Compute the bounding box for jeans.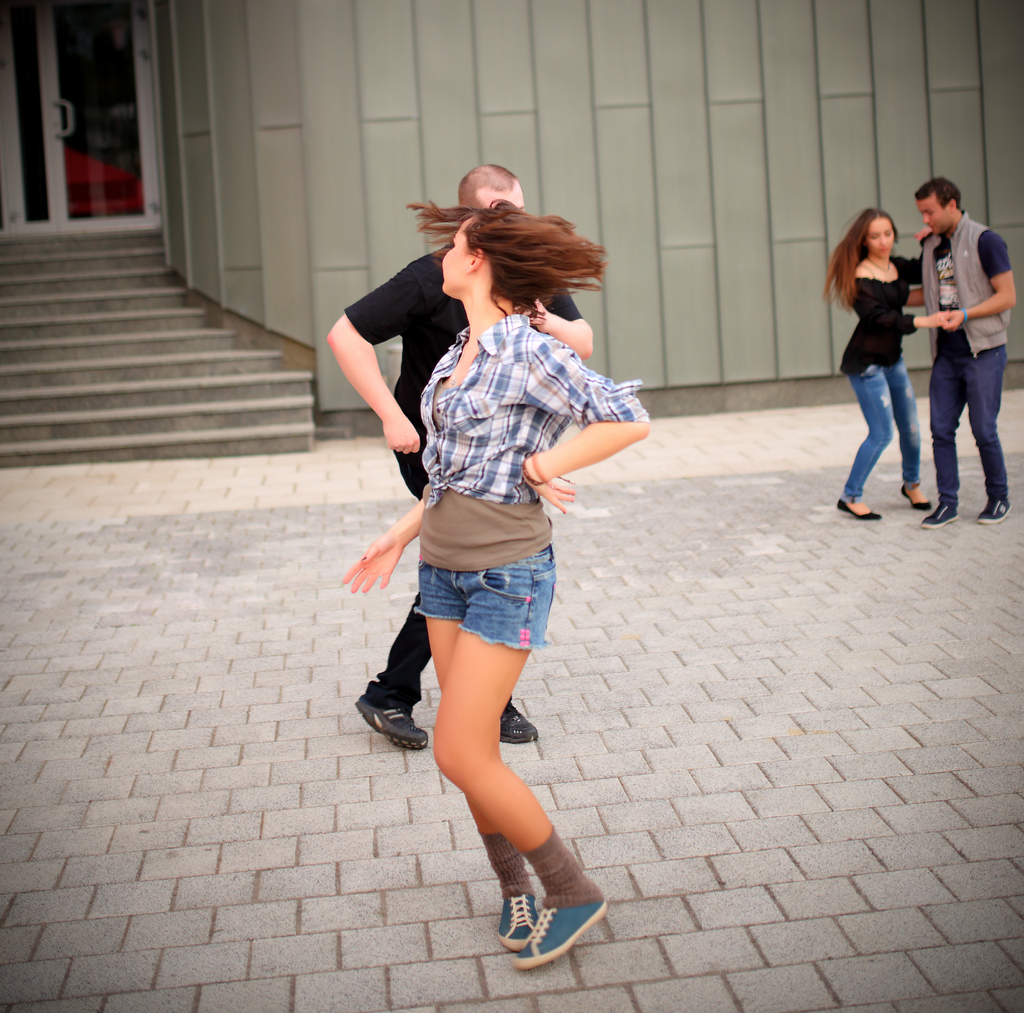
{"x1": 843, "y1": 330, "x2": 927, "y2": 506}.
